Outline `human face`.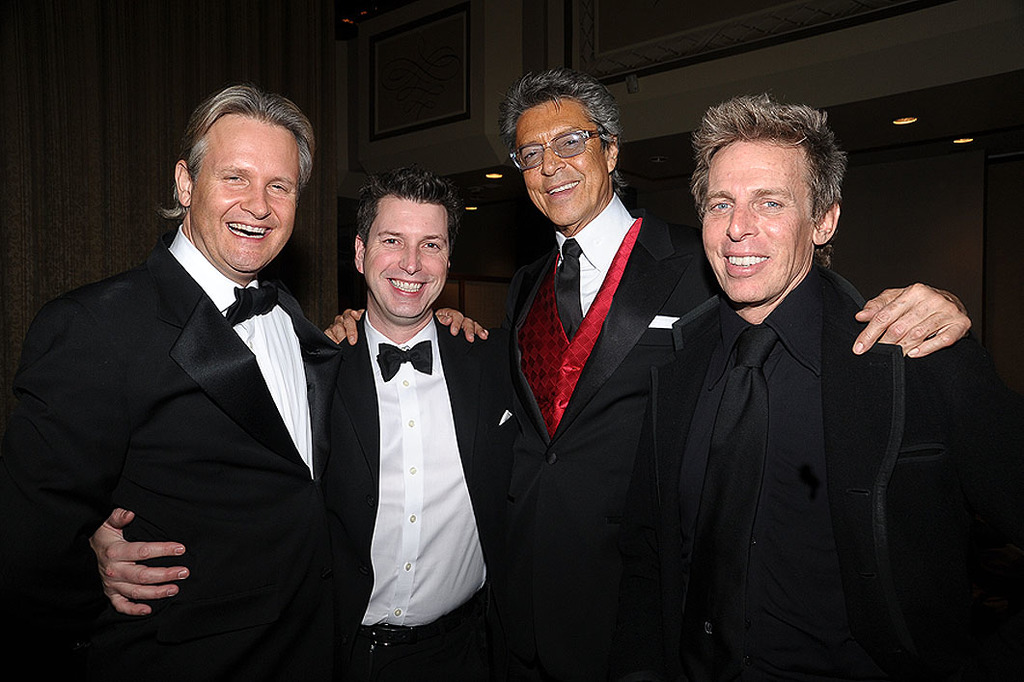
Outline: l=363, t=192, r=449, b=319.
